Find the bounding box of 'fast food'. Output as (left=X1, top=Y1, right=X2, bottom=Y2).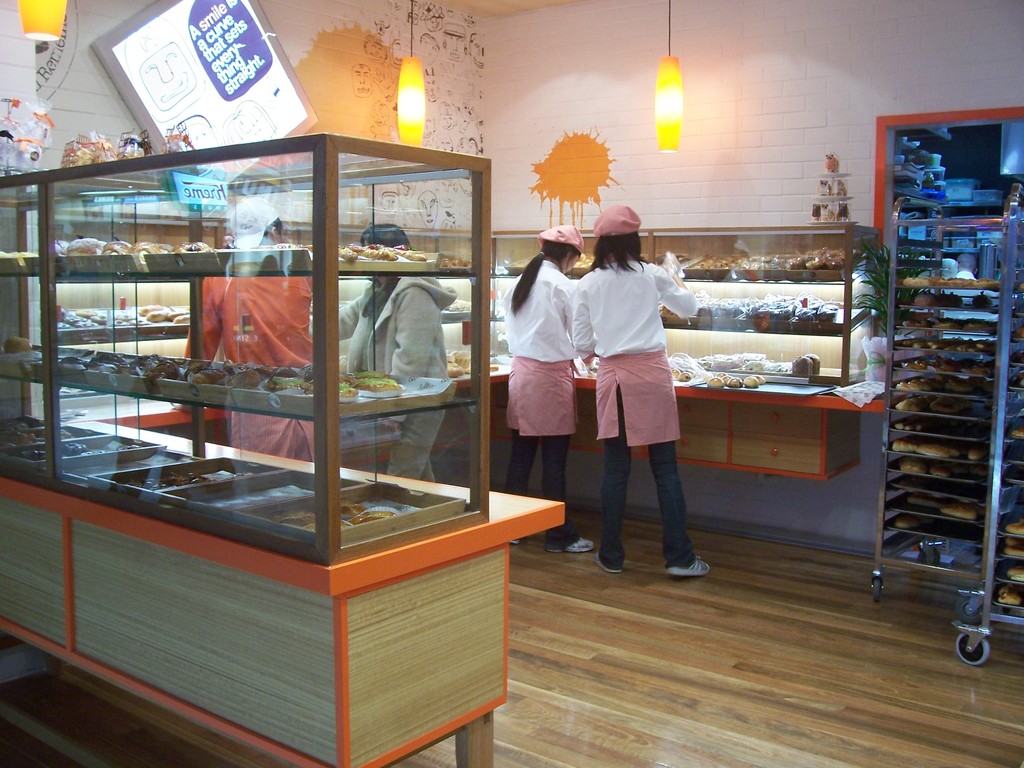
(left=745, top=249, right=786, bottom=276).
